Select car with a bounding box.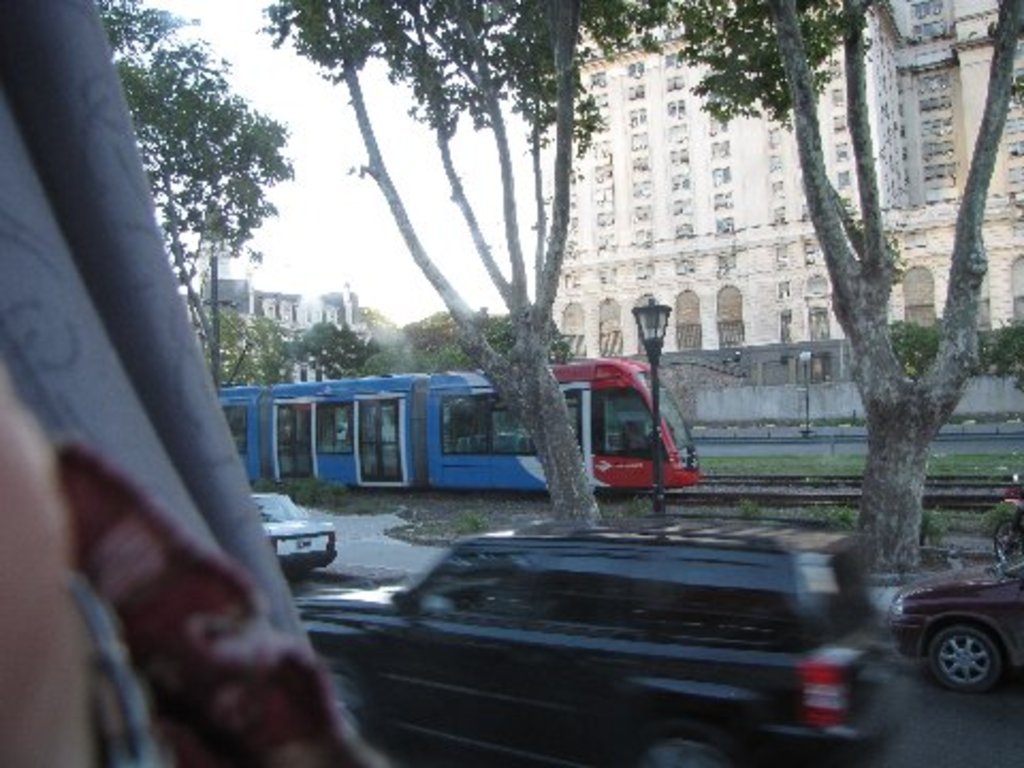
[277, 514, 894, 766].
